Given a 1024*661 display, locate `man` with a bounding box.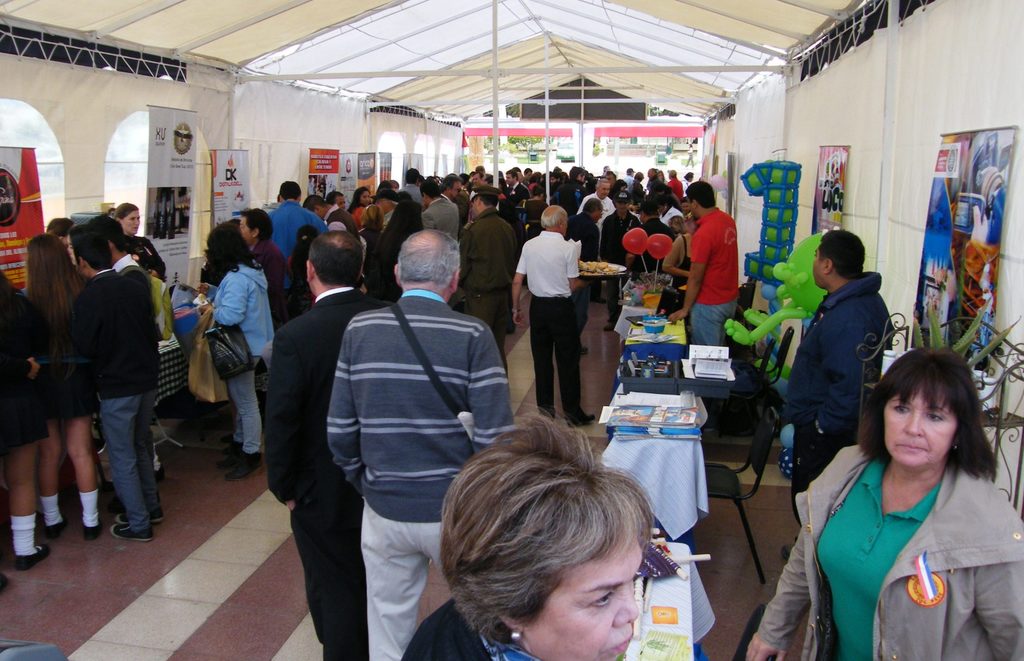
Located: [x1=598, y1=190, x2=640, y2=330].
